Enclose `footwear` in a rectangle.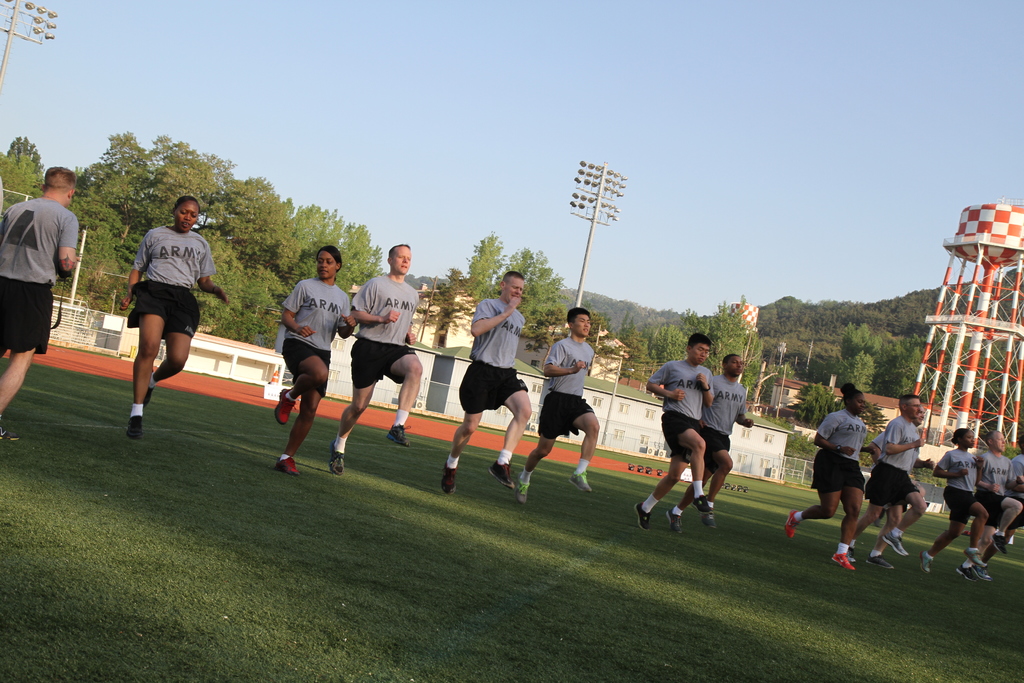
[773,507,807,544].
